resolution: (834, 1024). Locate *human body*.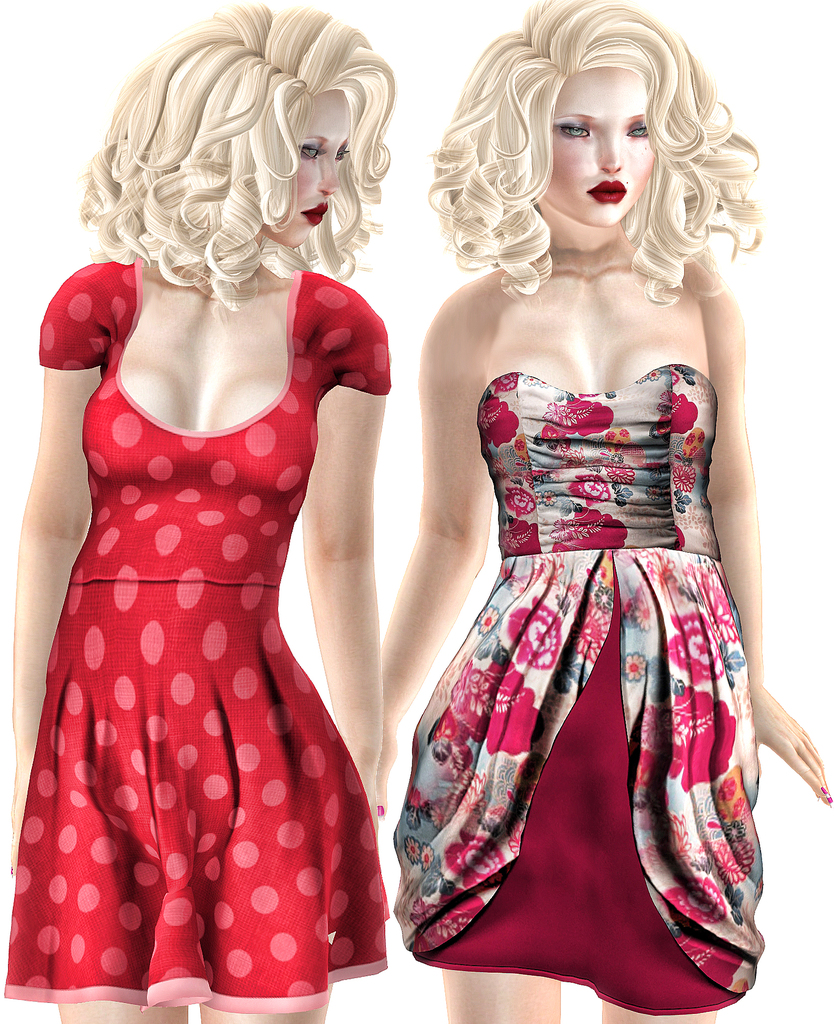
region(381, 0, 833, 1023).
